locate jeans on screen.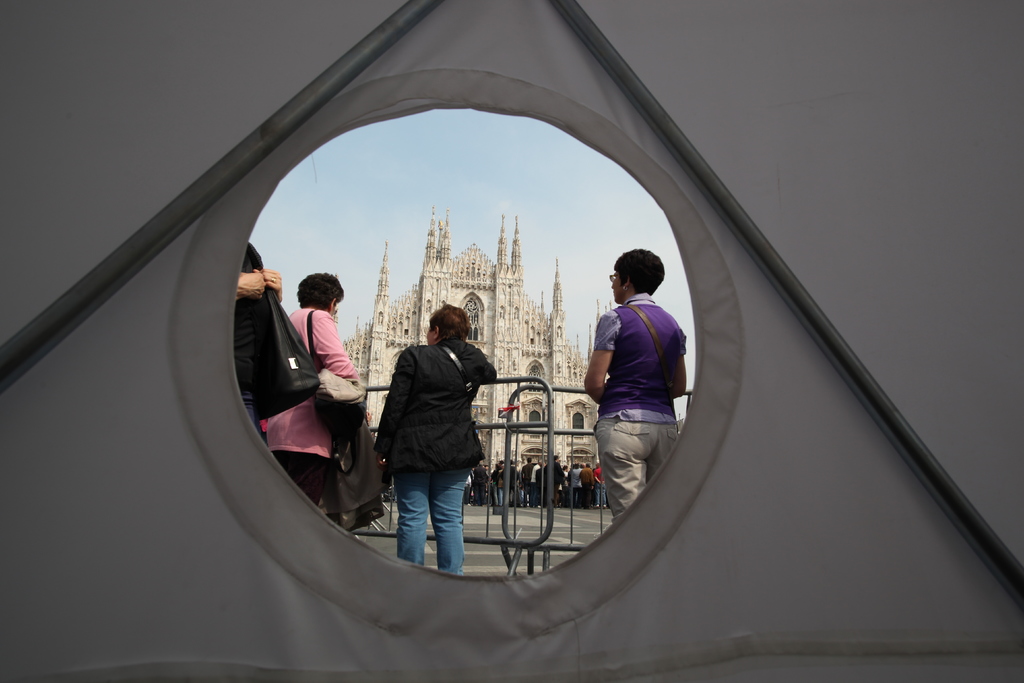
On screen at [396,466,474,559].
